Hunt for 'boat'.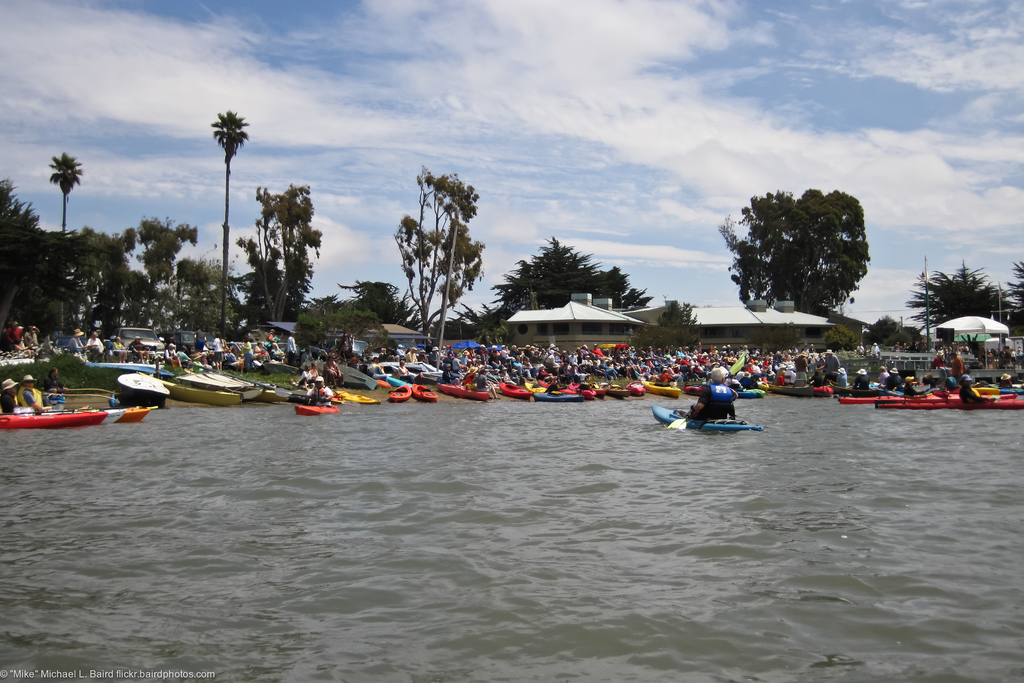
Hunted down at rect(729, 383, 750, 400).
